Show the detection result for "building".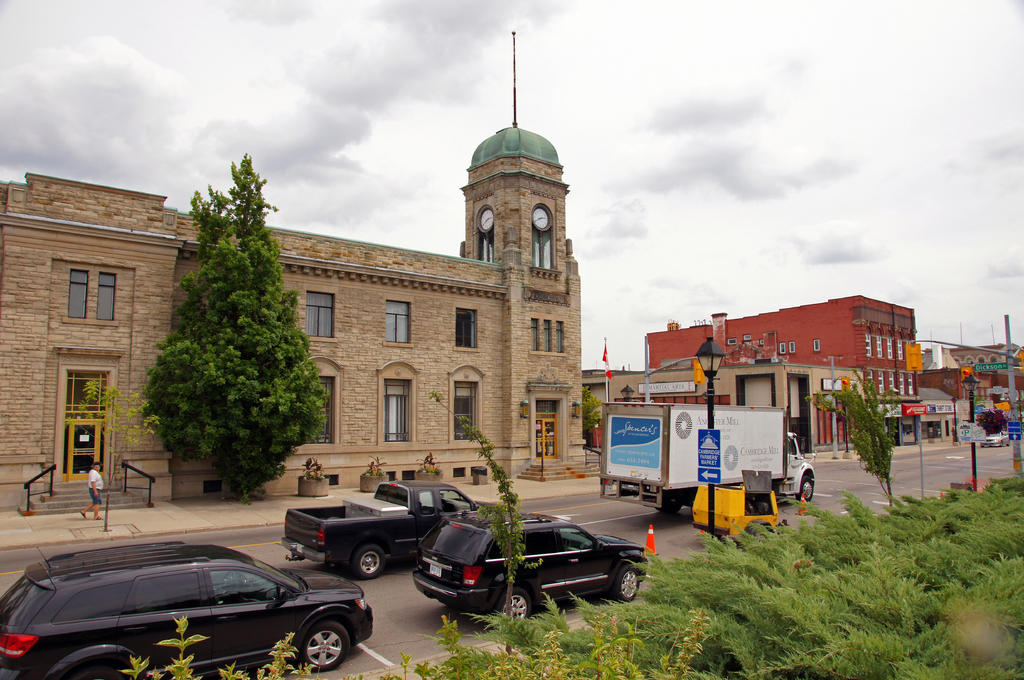
{"left": 0, "top": 26, "right": 601, "bottom": 510}.
